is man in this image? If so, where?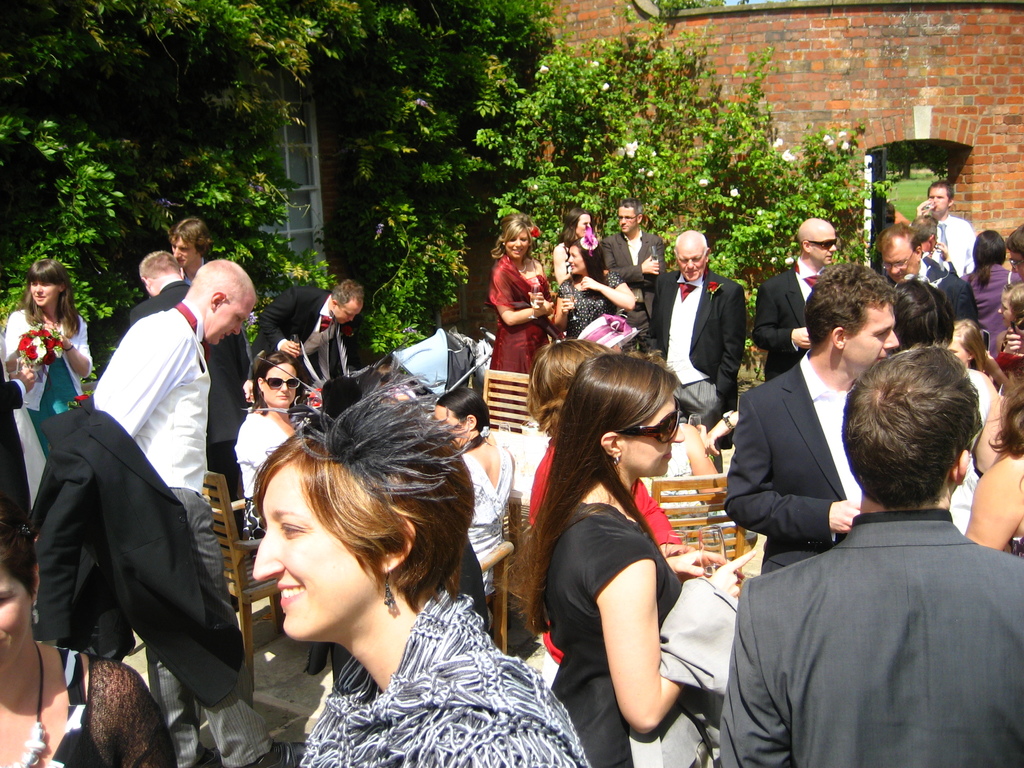
Yes, at [721, 350, 1023, 767].
